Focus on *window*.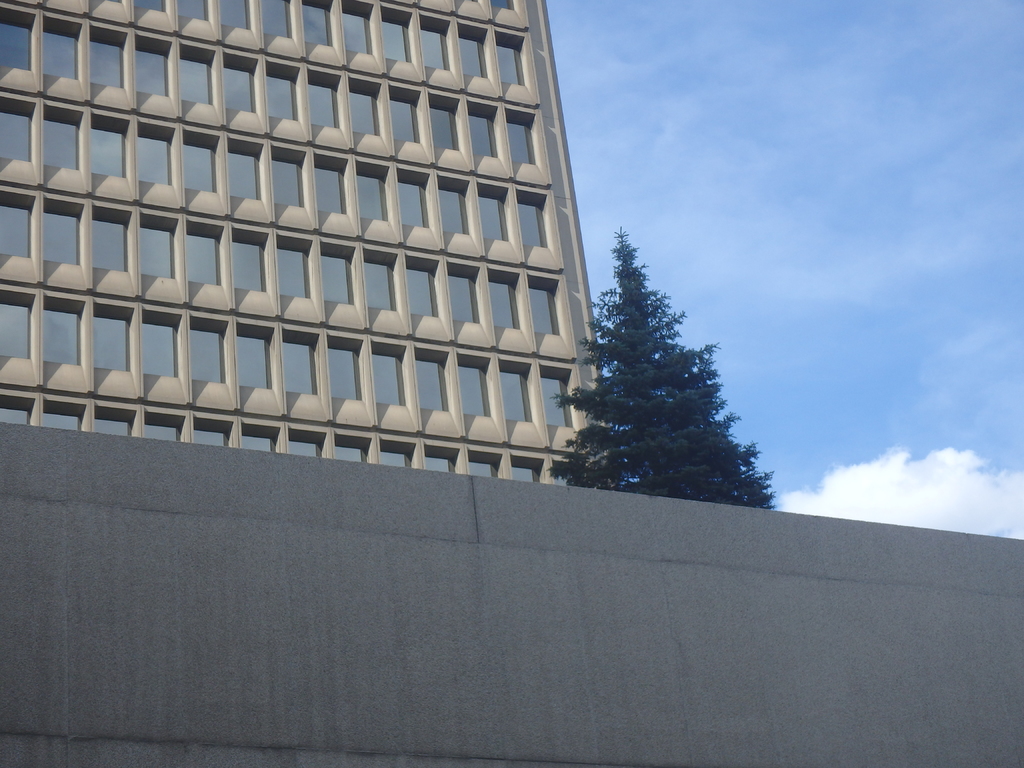
Focused at [left=505, top=107, right=538, bottom=166].
